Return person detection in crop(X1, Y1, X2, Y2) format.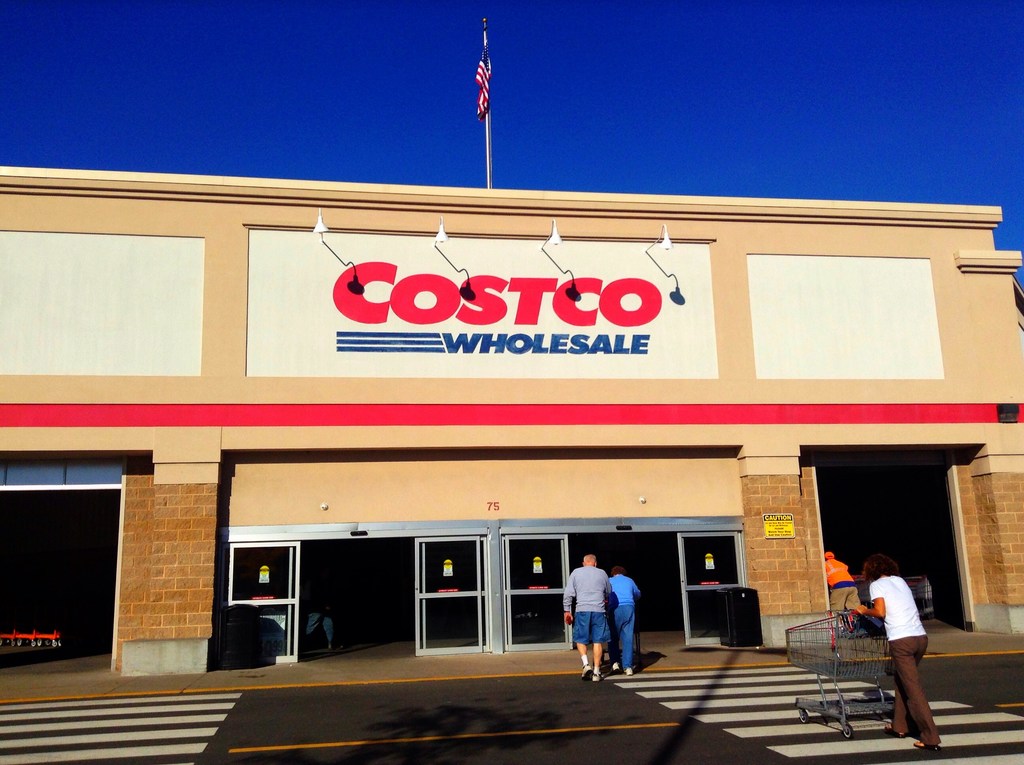
crop(548, 549, 621, 684).
